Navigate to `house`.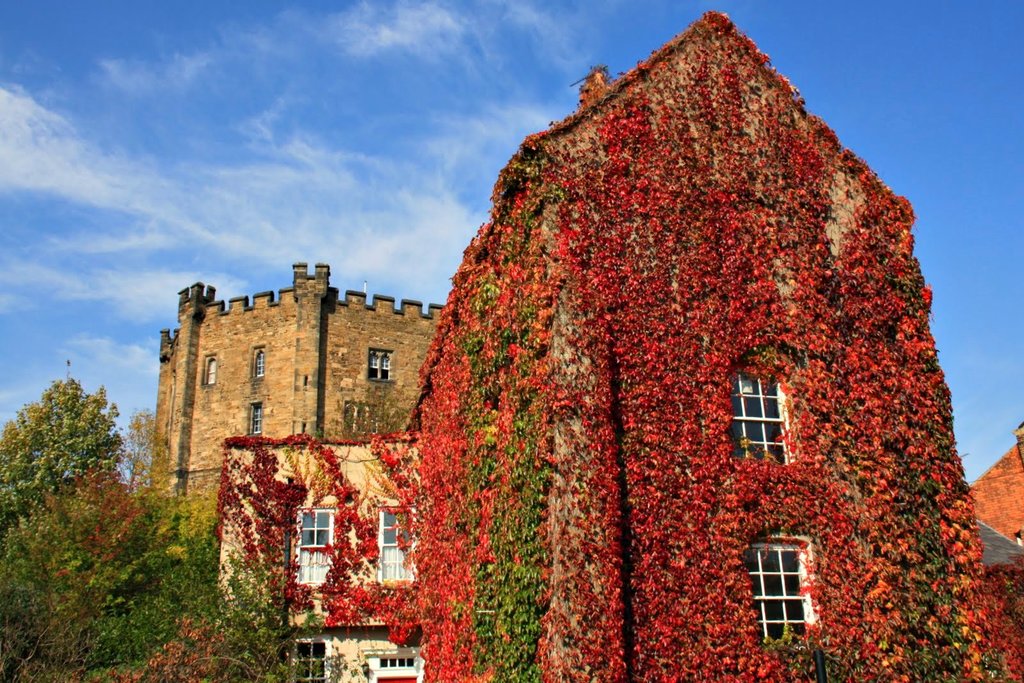
Navigation target: {"left": 203, "top": 4, "right": 1023, "bottom": 682}.
